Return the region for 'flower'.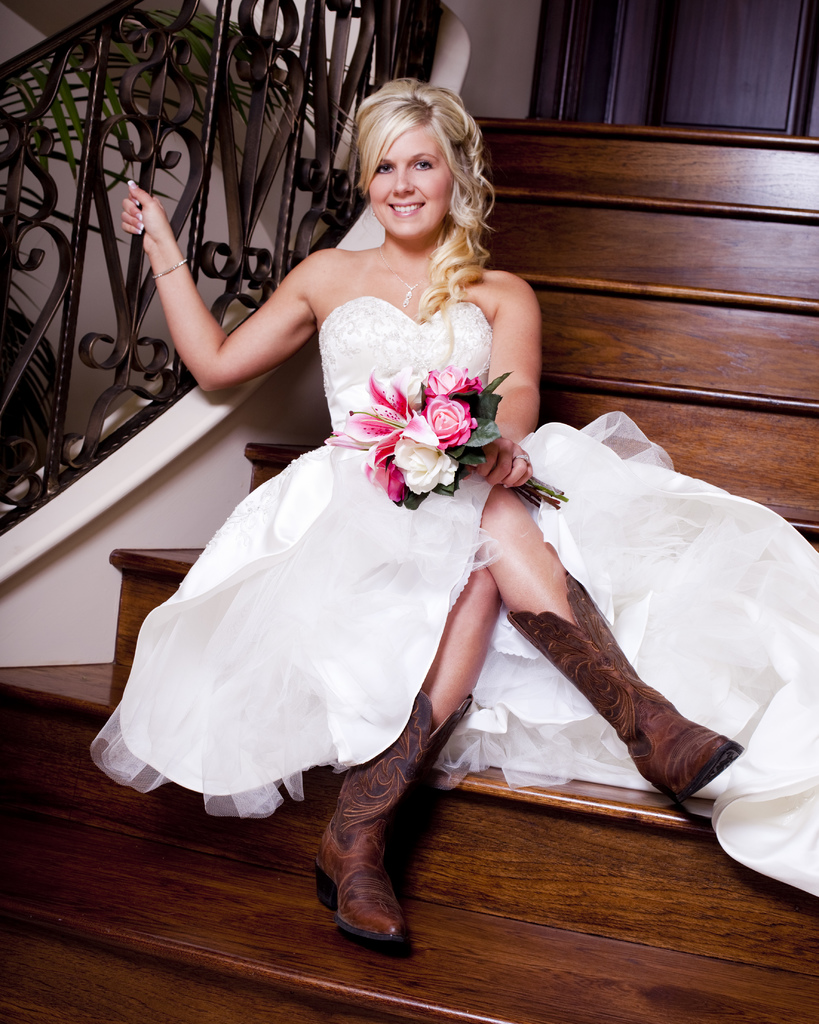
crop(321, 371, 441, 455).
